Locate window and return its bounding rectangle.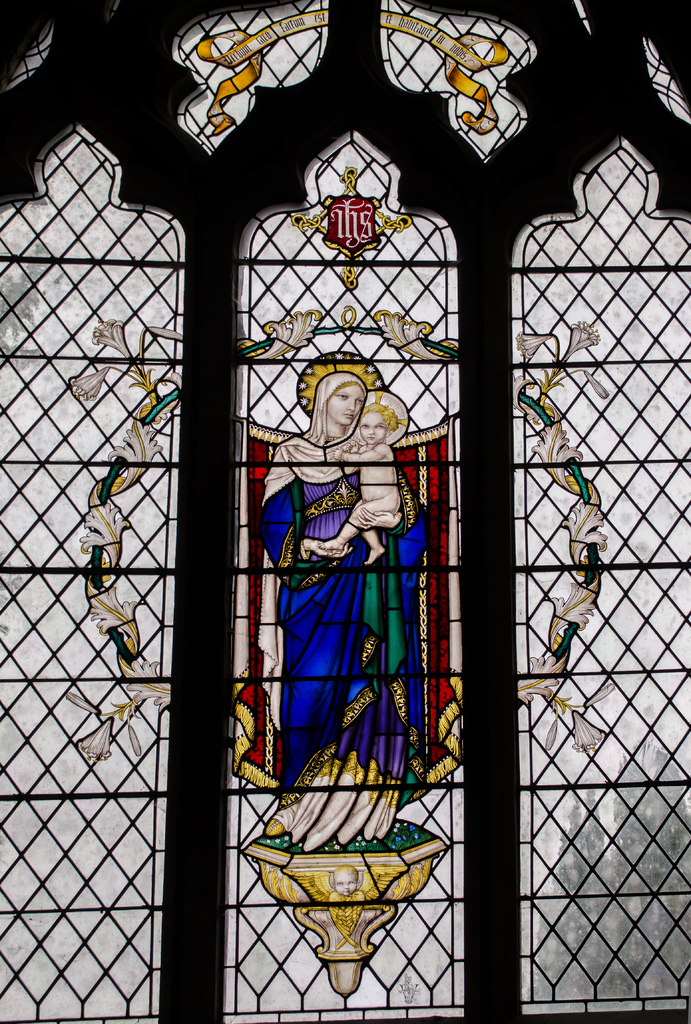
(0, 0, 690, 1023).
